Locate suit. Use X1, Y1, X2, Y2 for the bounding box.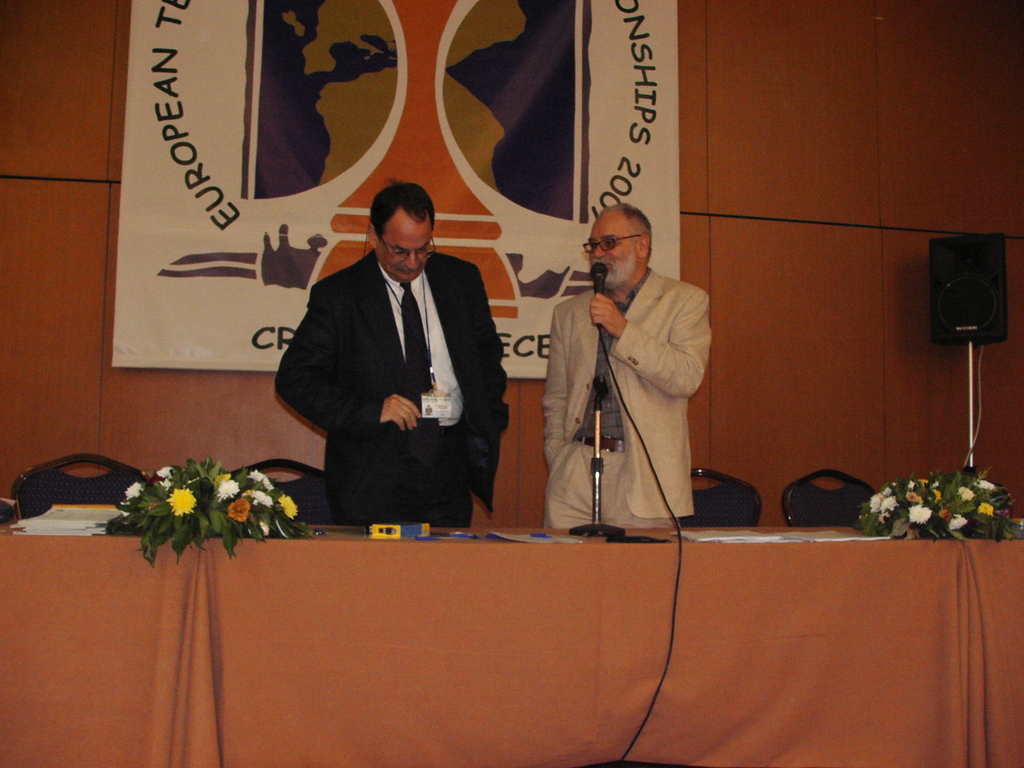
541, 268, 713, 532.
